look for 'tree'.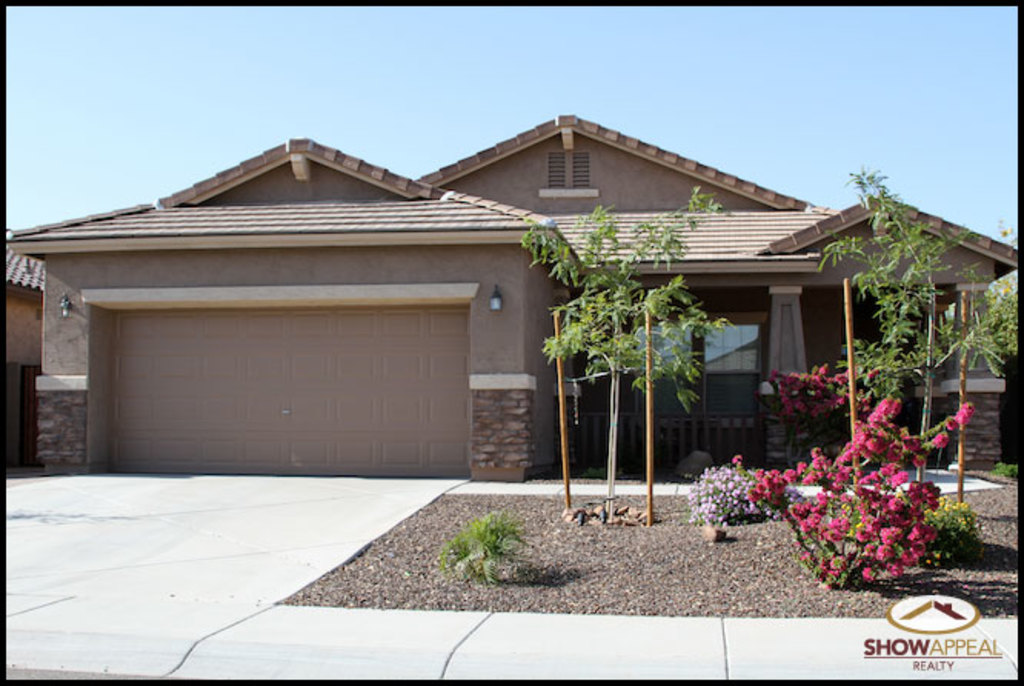
Found: 821, 168, 1016, 509.
